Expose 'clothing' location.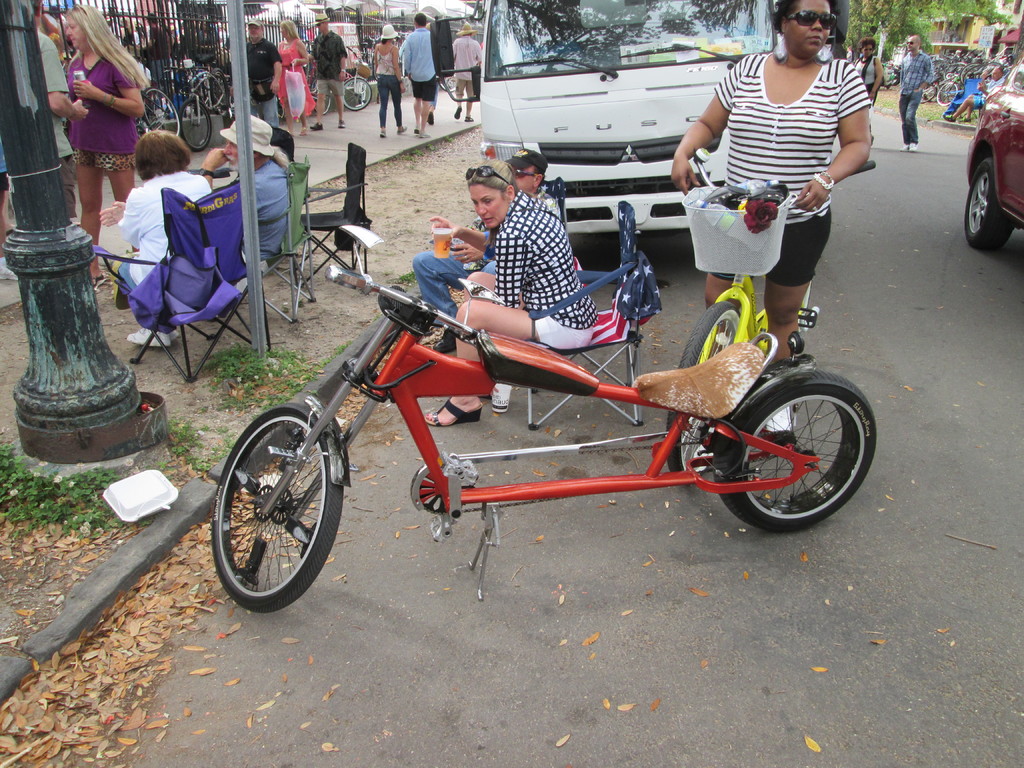
Exposed at rect(230, 159, 289, 257).
